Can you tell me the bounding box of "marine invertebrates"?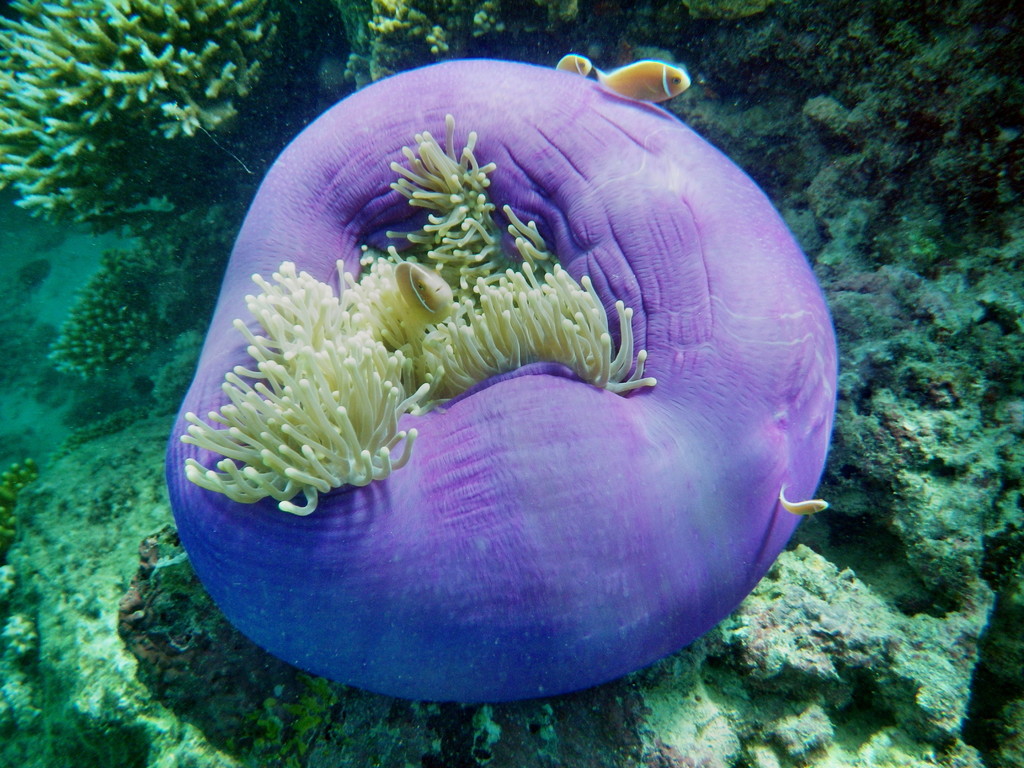
155/1/875/752.
